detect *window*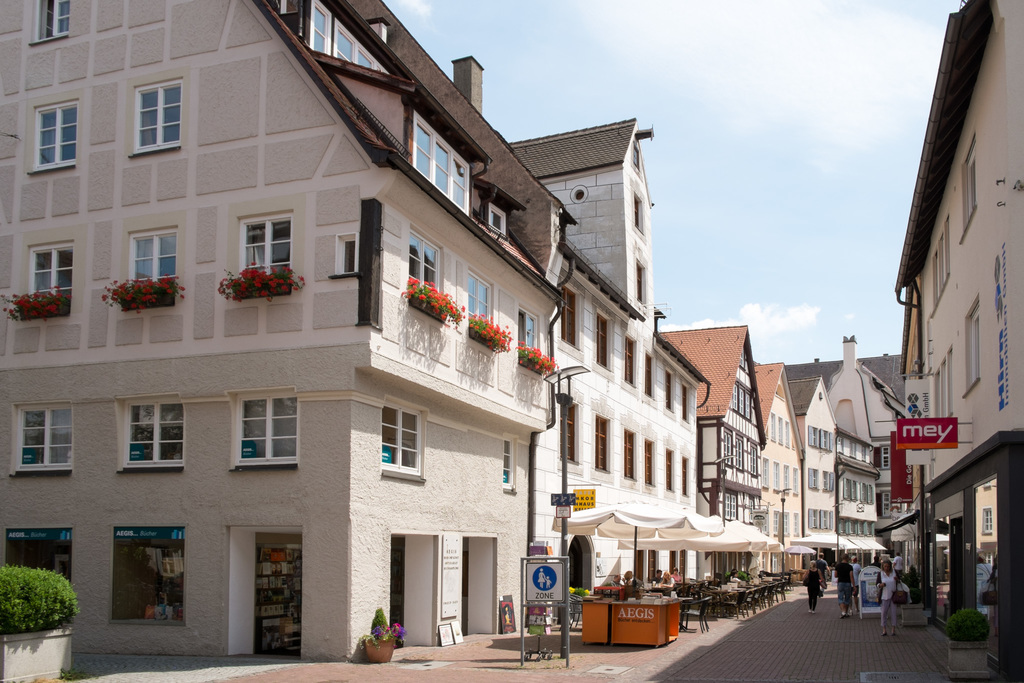
locate(842, 519, 858, 539)
